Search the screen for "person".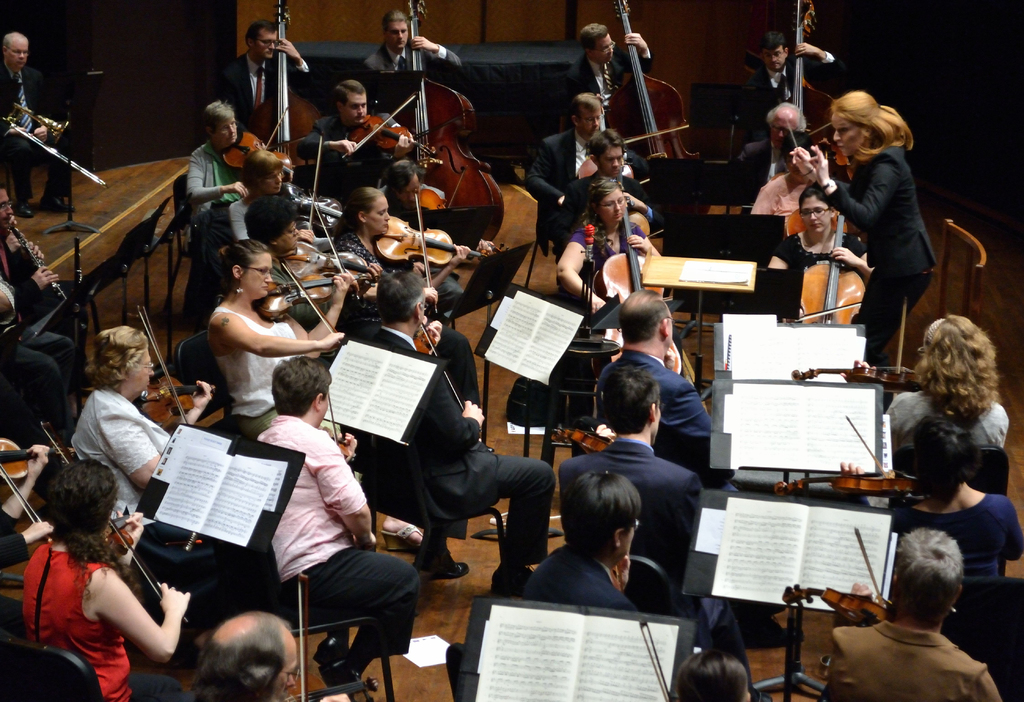
Found at left=515, top=80, right=638, bottom=247.
